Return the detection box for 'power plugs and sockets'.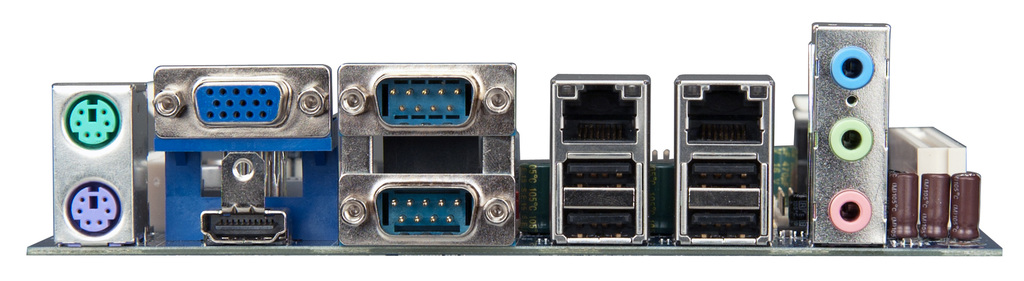
(left=150, top=65, right=333, bottom=140).
